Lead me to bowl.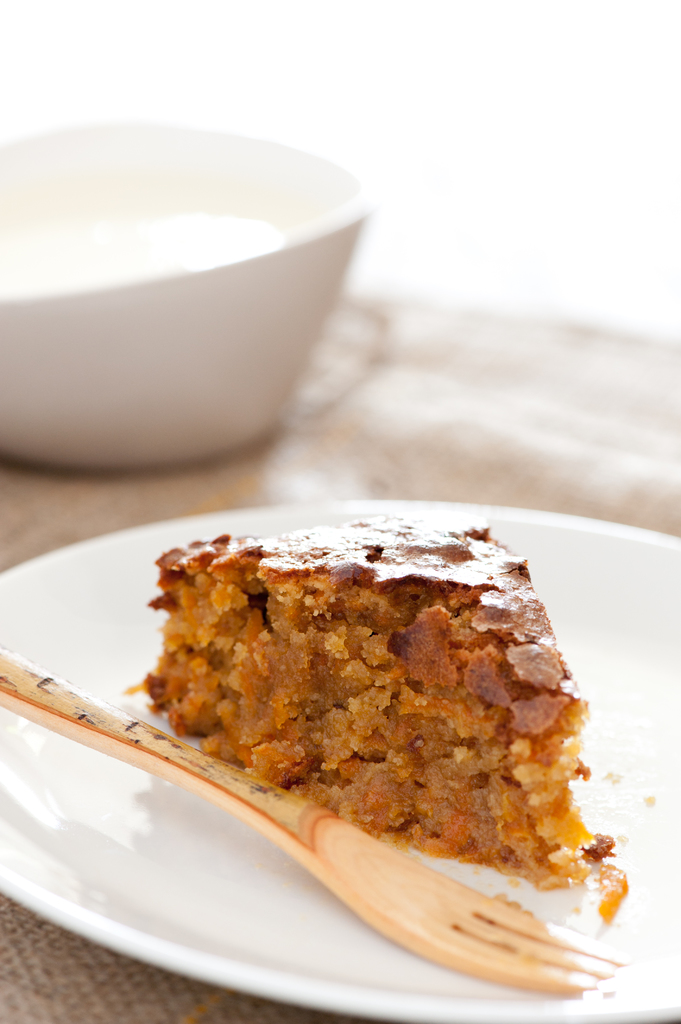
Lead to box(0, 116, 374, 465).
